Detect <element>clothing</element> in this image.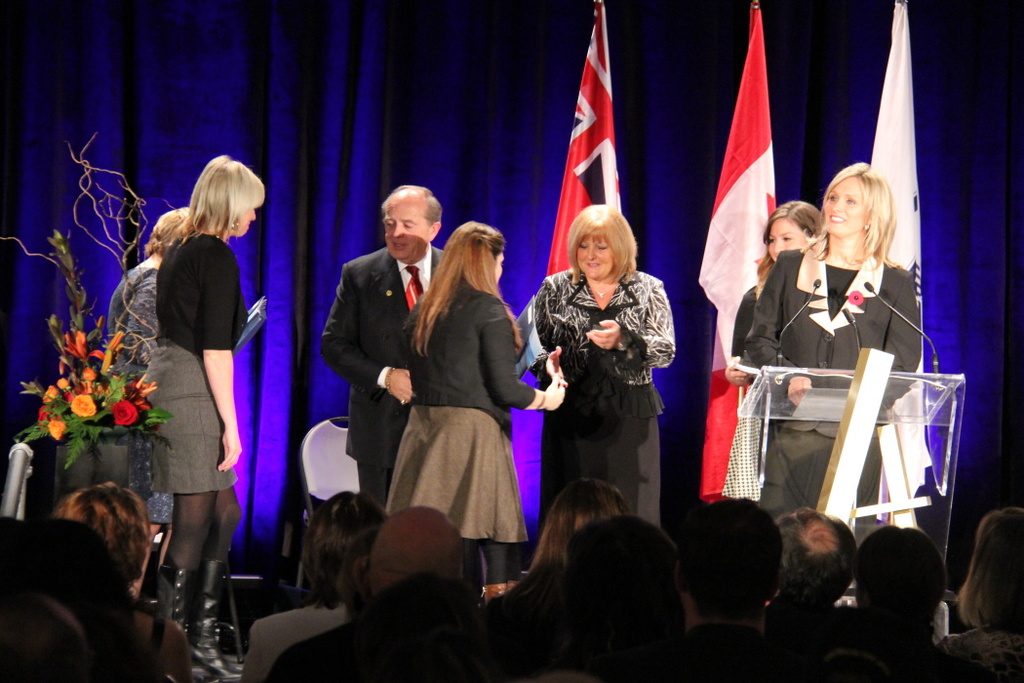
Detection: left=245, top=601, right=342, bottom=682.
